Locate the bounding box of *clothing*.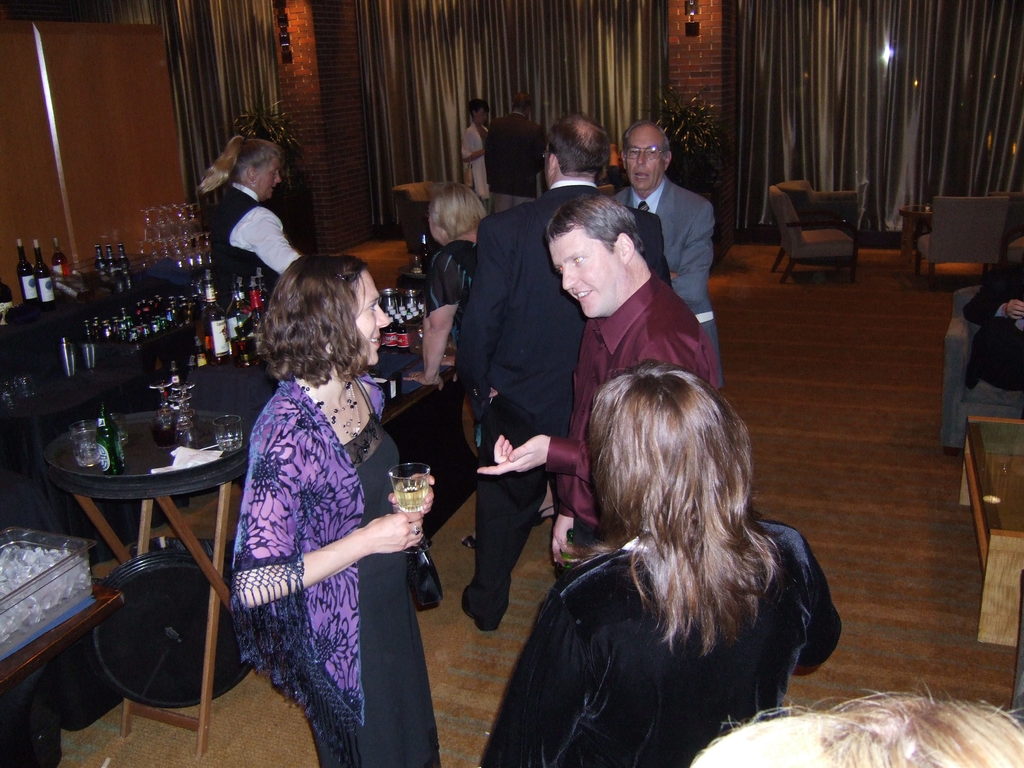
Bounding box: (429,177,634,613).
